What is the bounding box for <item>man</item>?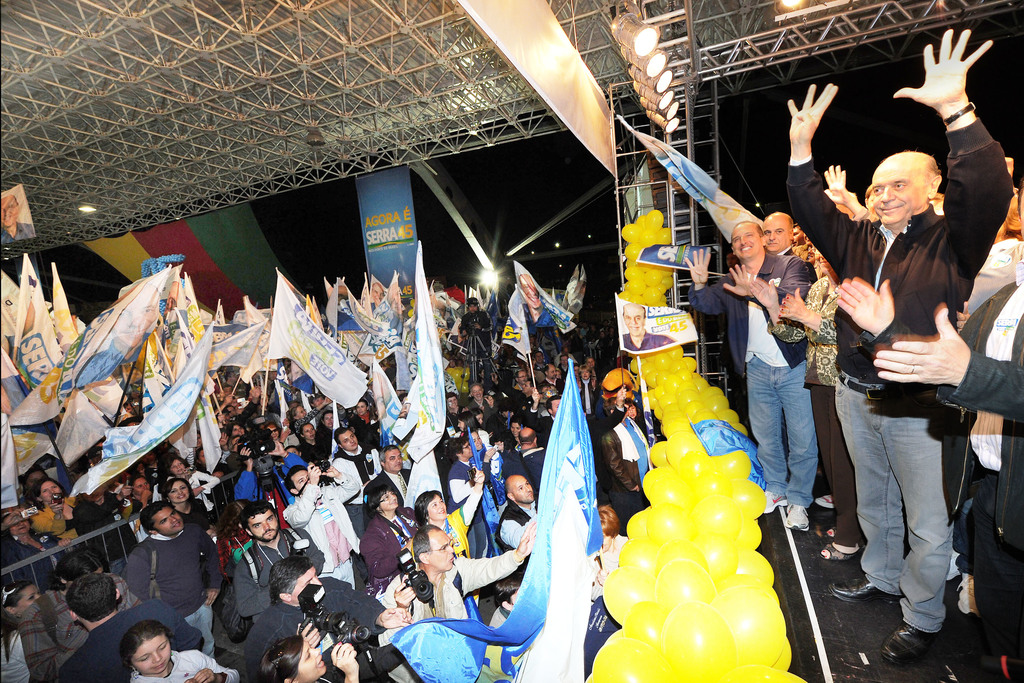
locate(553, 347, 579, 365).
